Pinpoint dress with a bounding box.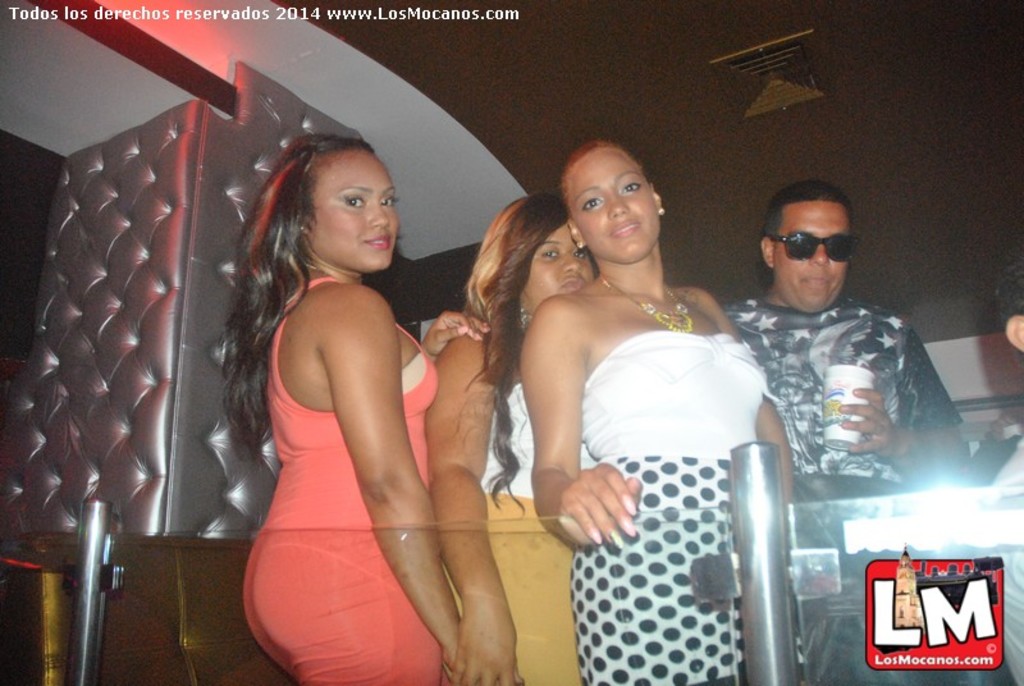
{"x1": 570, "y1": 333, "x2": 803, "y2": 685}.
